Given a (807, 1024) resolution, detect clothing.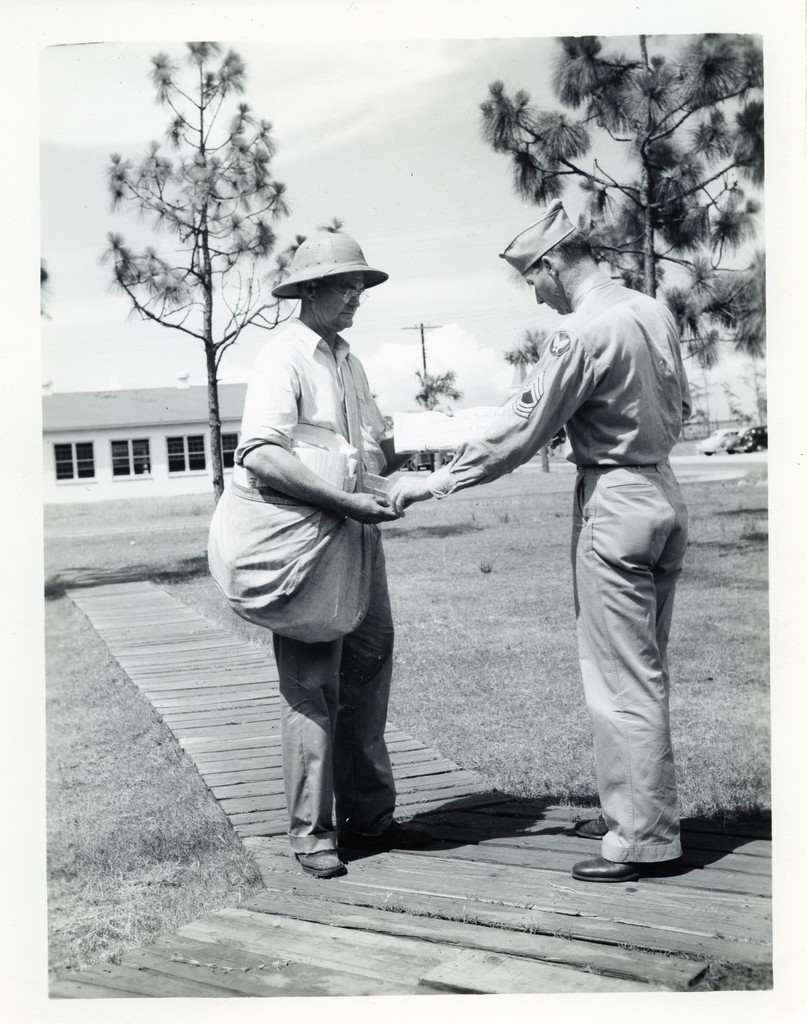
{"x1": 505, "y1": 270, "x2": 699, "y2": 881}.
